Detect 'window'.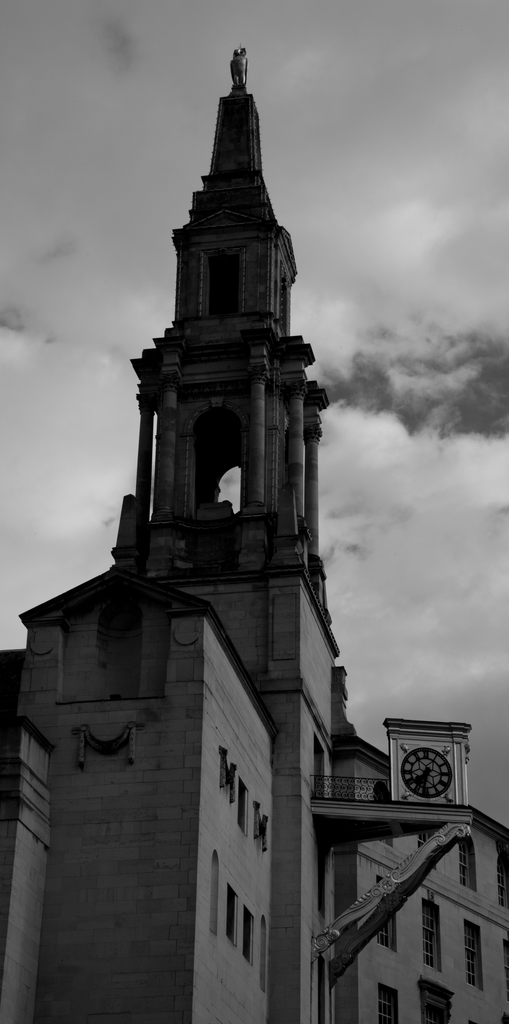
Detected at 467, 931, 481, 993.
